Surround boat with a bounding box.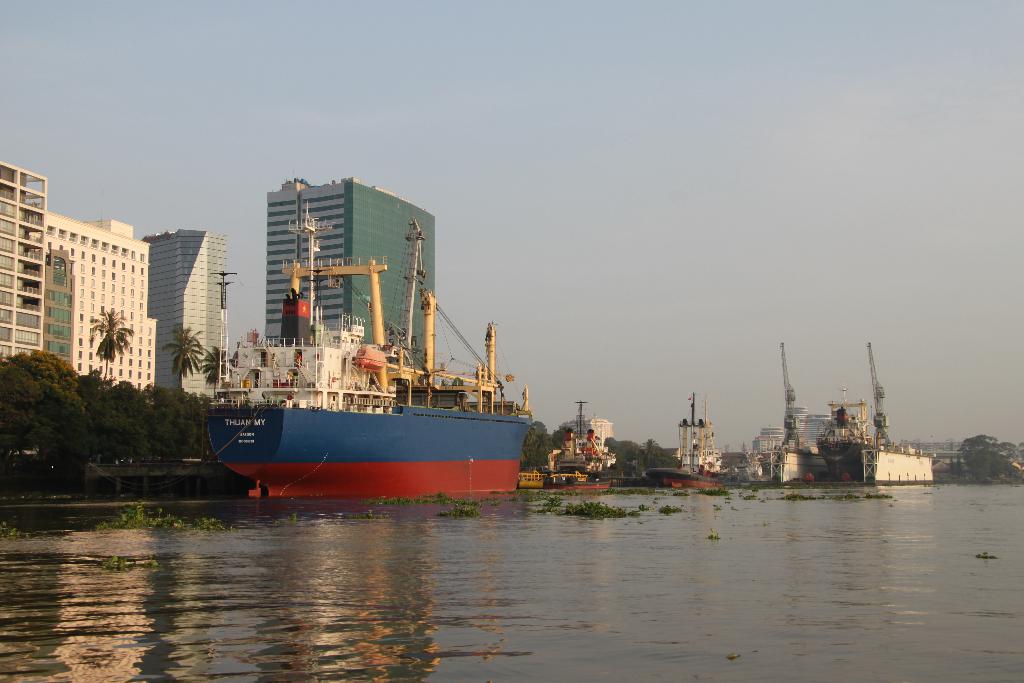
x1=518, y1=465, x2=560, y2=497.
